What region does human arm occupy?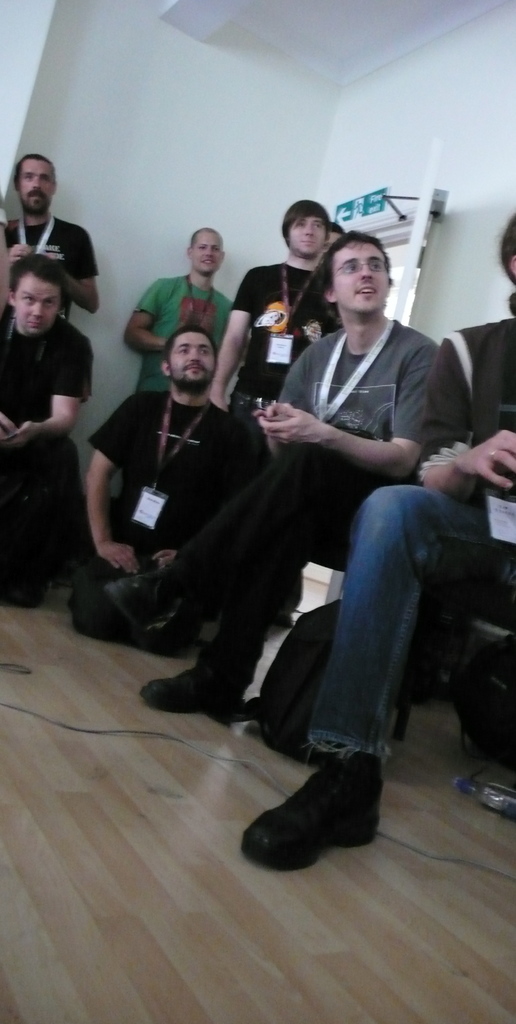
BBox(2, 337, 93, 450).
